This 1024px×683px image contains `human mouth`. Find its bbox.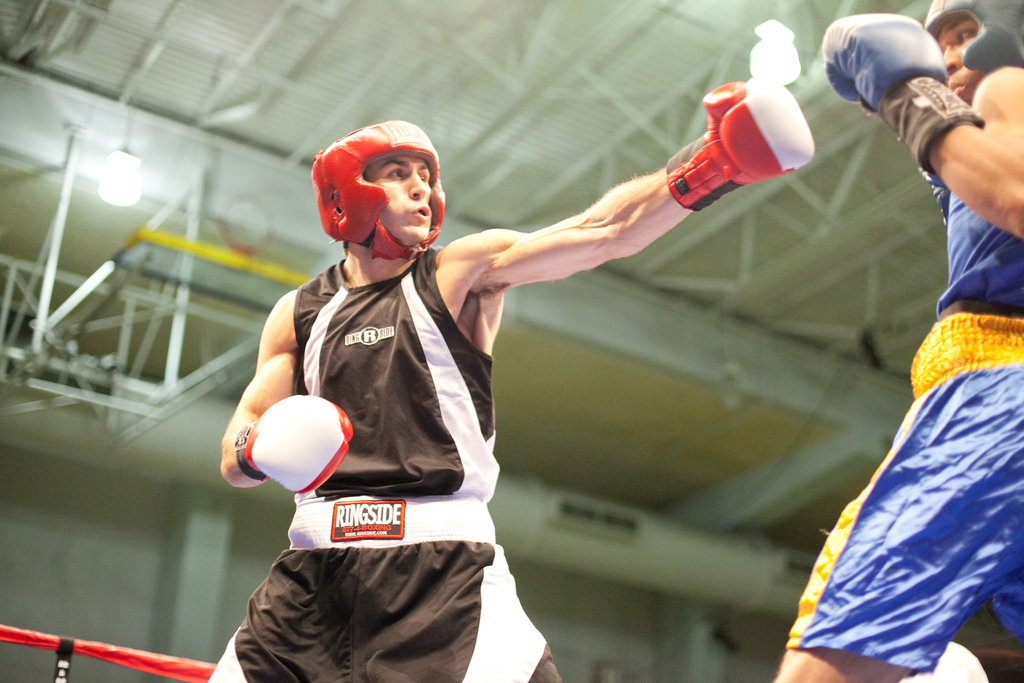
rect(417, 209, 429, 220).
